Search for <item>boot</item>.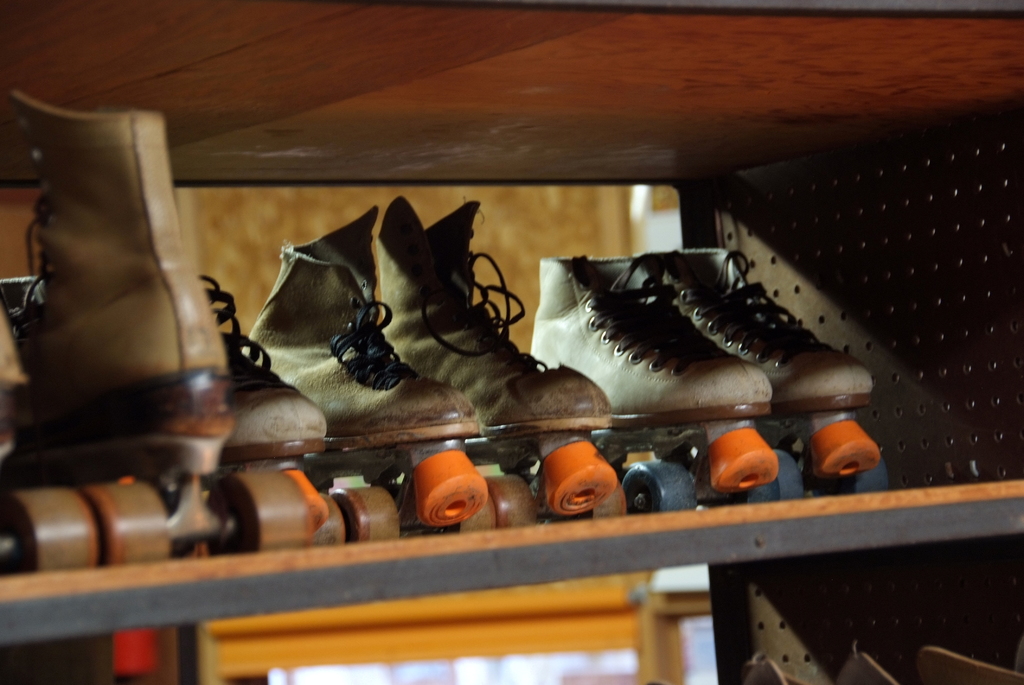
Found at region(661, 242, 879, 408).
